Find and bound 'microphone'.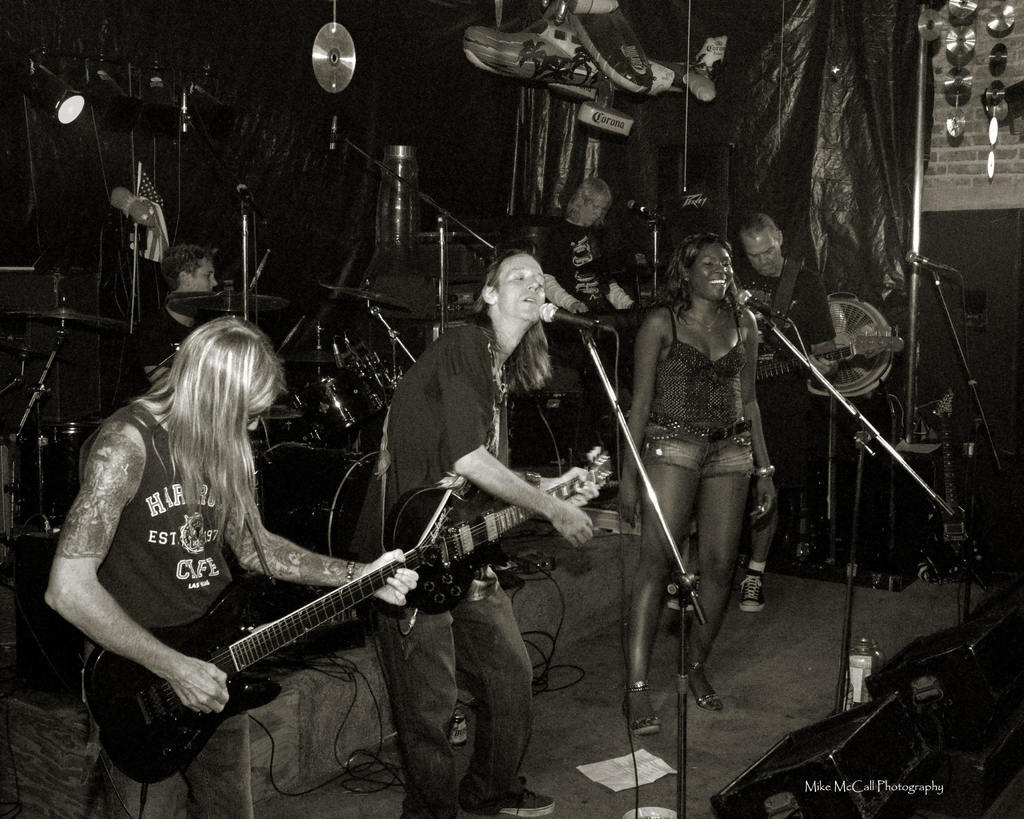
Bound: locate(327, 108, 346, 159).
